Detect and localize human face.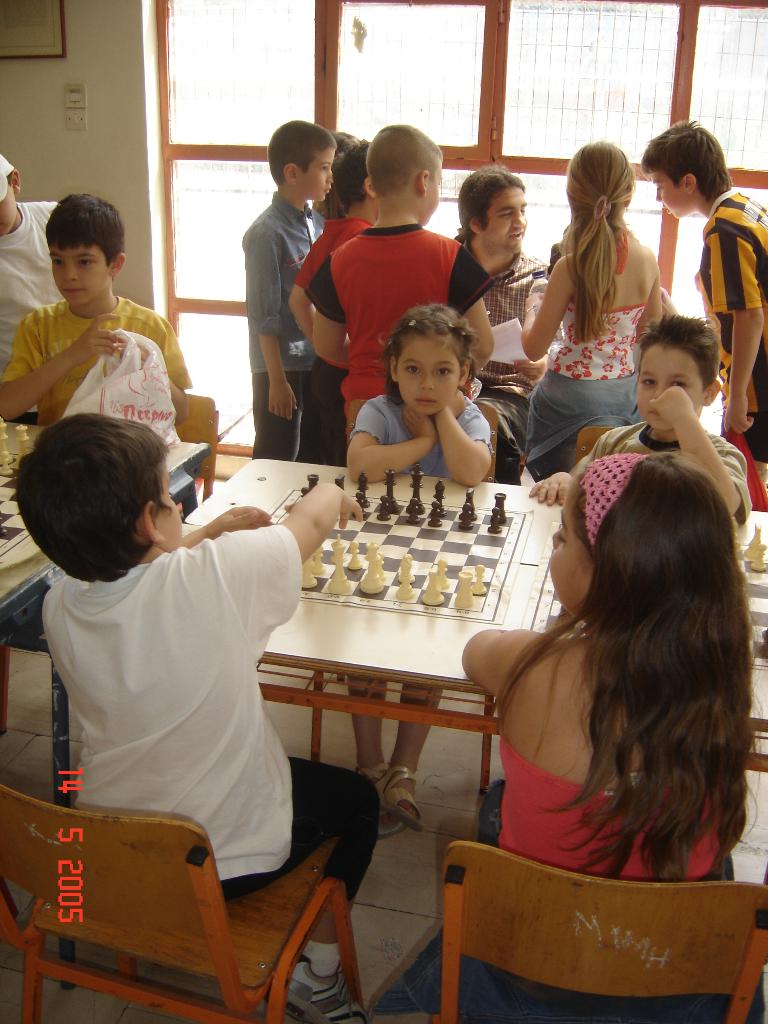
Localized at (637, 349, 711, 430).
